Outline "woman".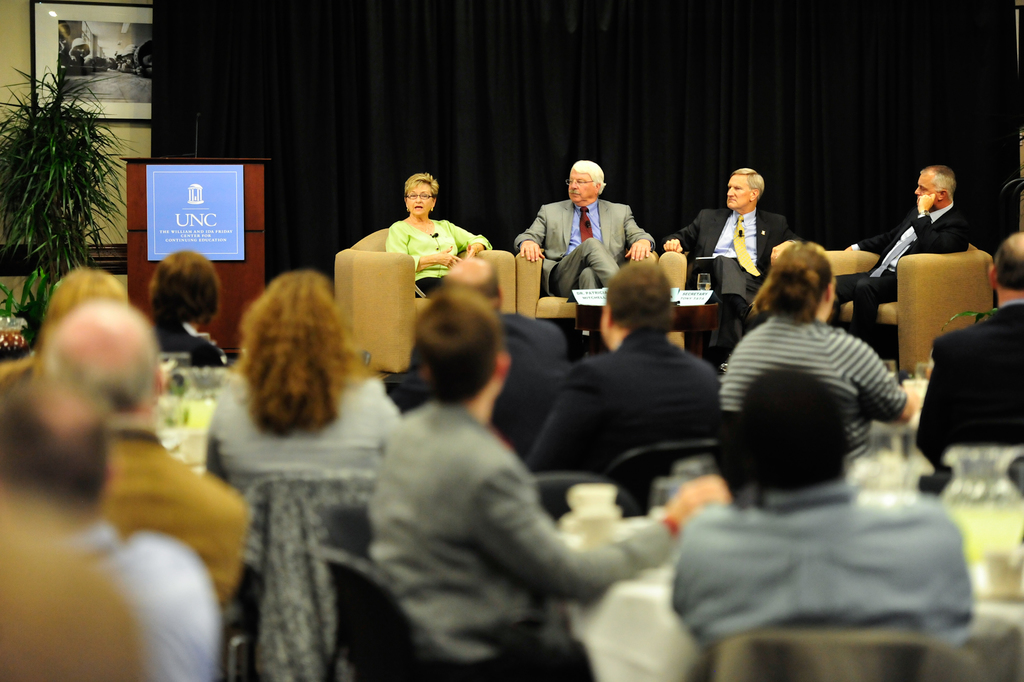
Outline: 203, 271, 399, 498.
